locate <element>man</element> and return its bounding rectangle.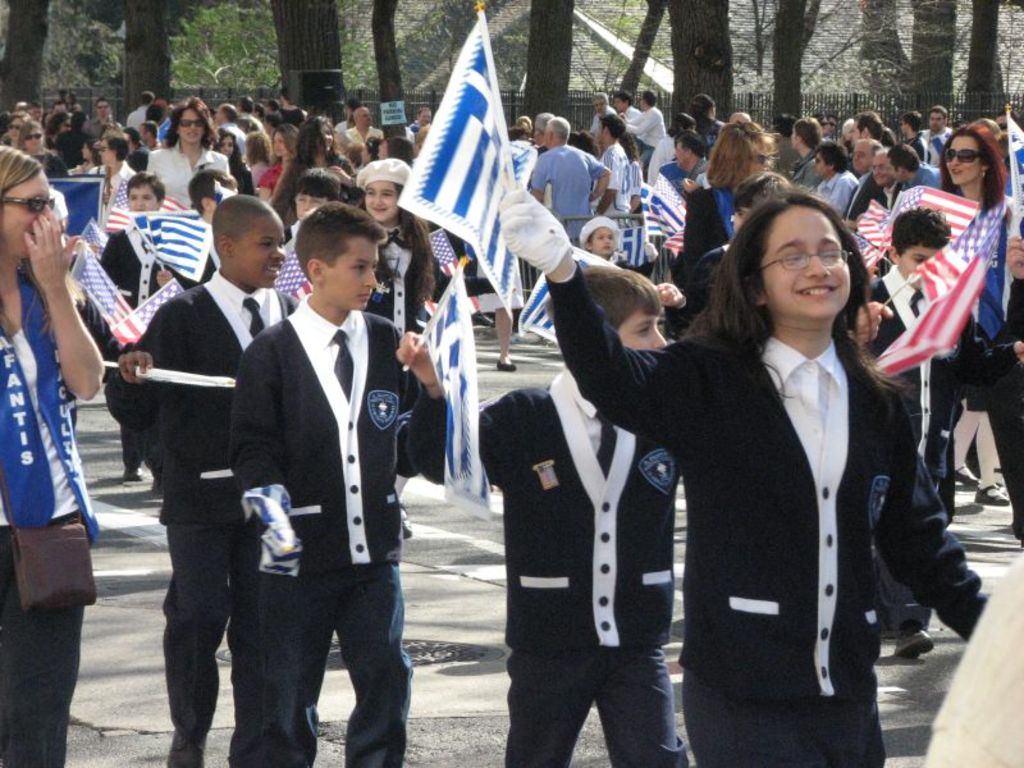
box=[582, 84, 613, 140].
